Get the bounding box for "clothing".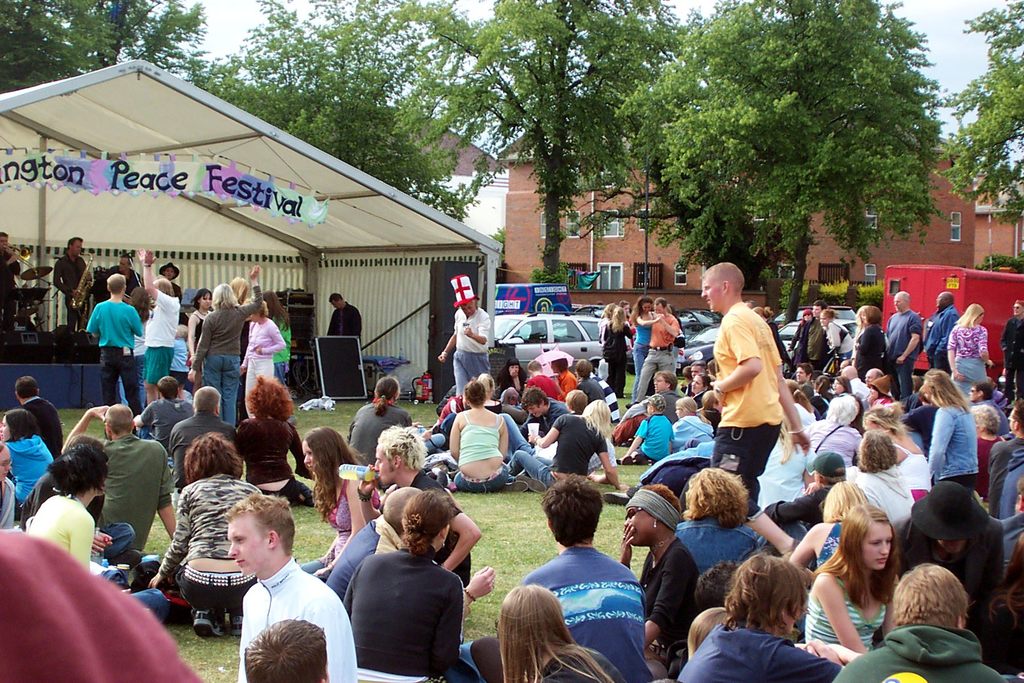
{"left": 437, "top": 398, "right": 461, "bottom": 419}.
